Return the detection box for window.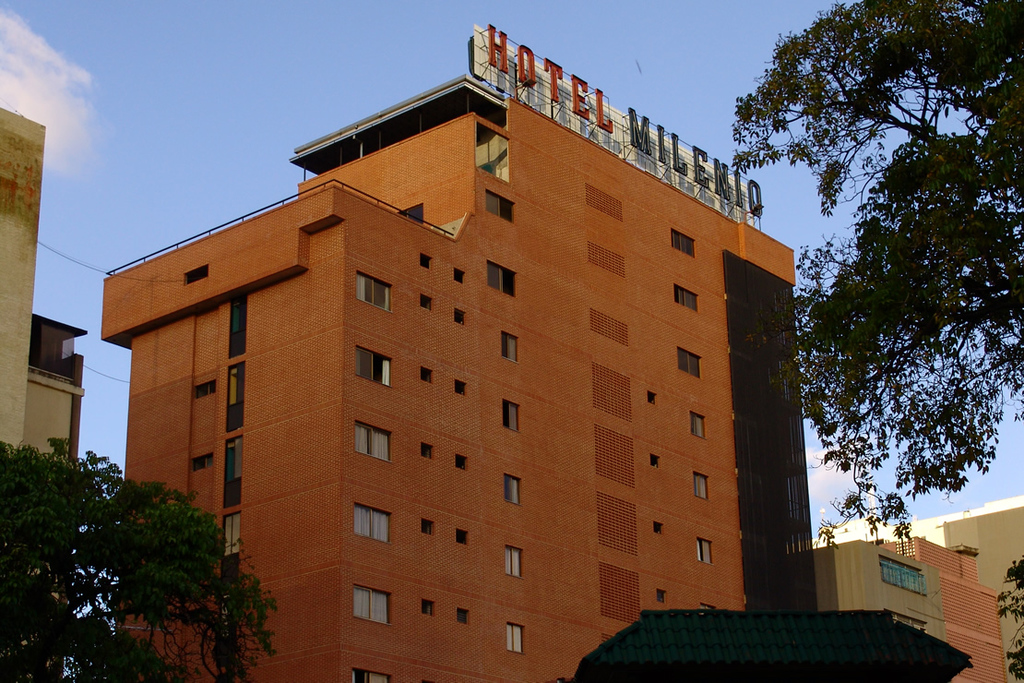
{"left": 471, "top": 124, "right": 510, "bottom": 182}.
